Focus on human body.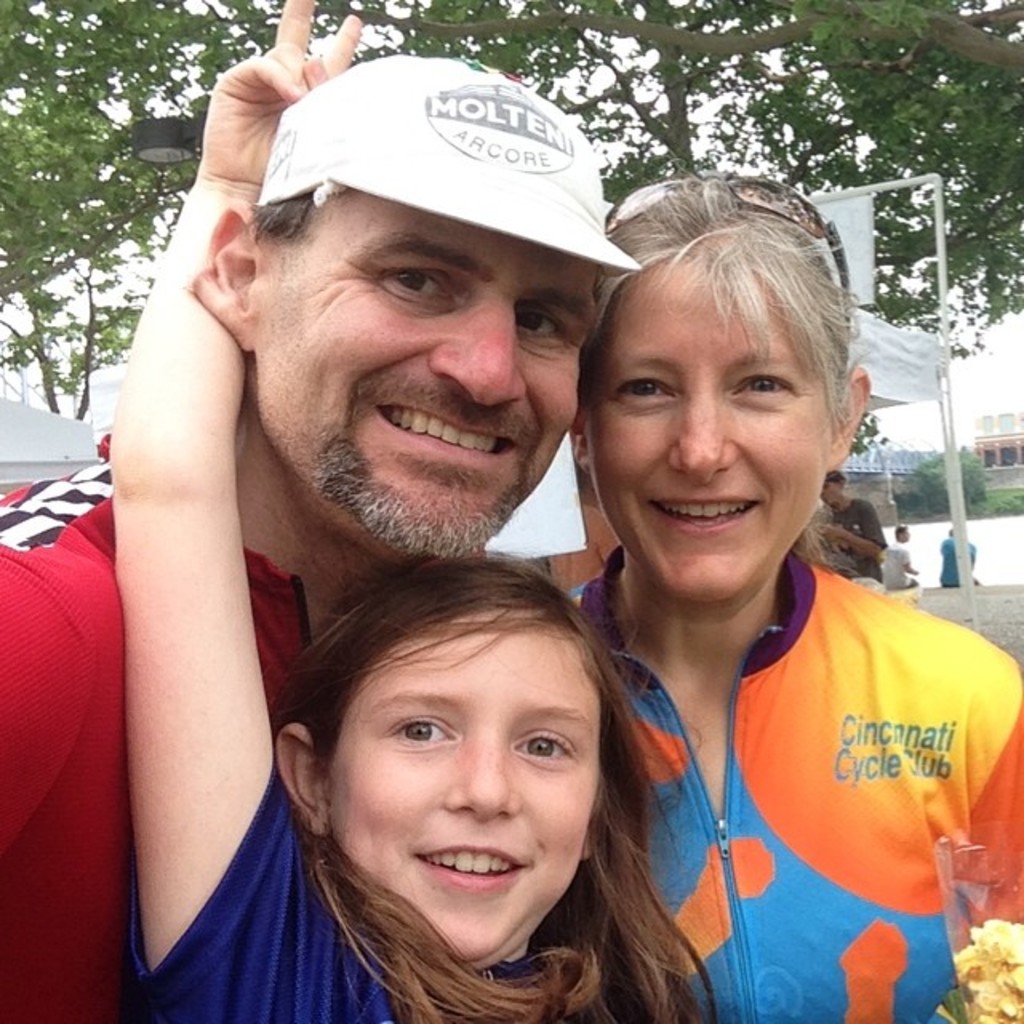
Focused at <bbox>0, 40, 678, 1022</bbox>.
